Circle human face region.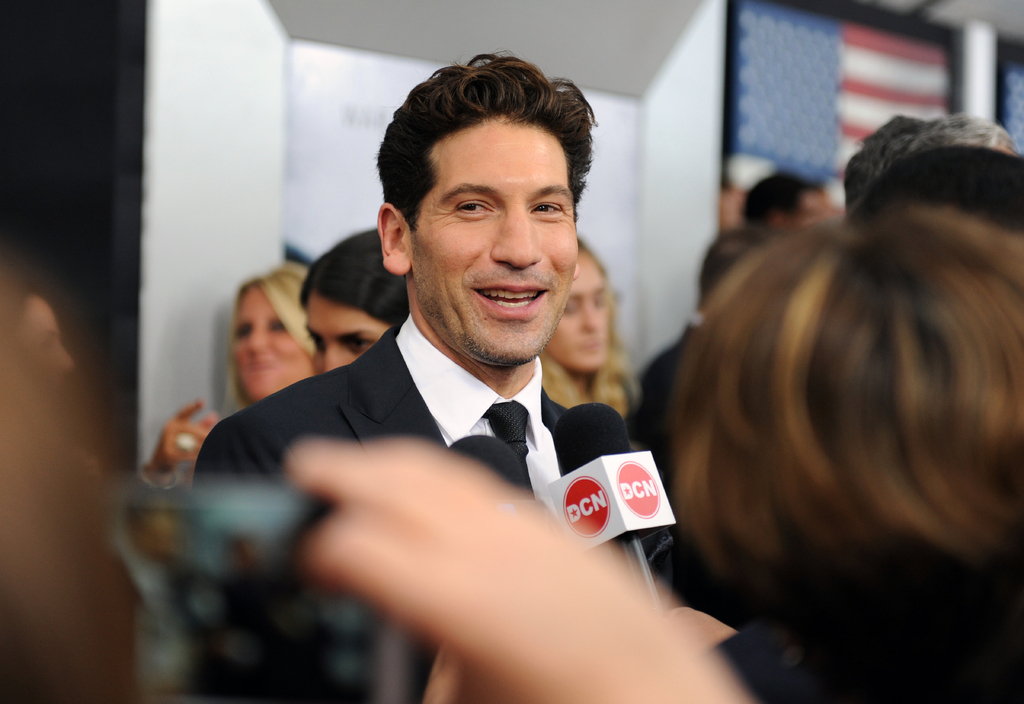
Region: x1=305, y1=294, x2=388, y2=374.
